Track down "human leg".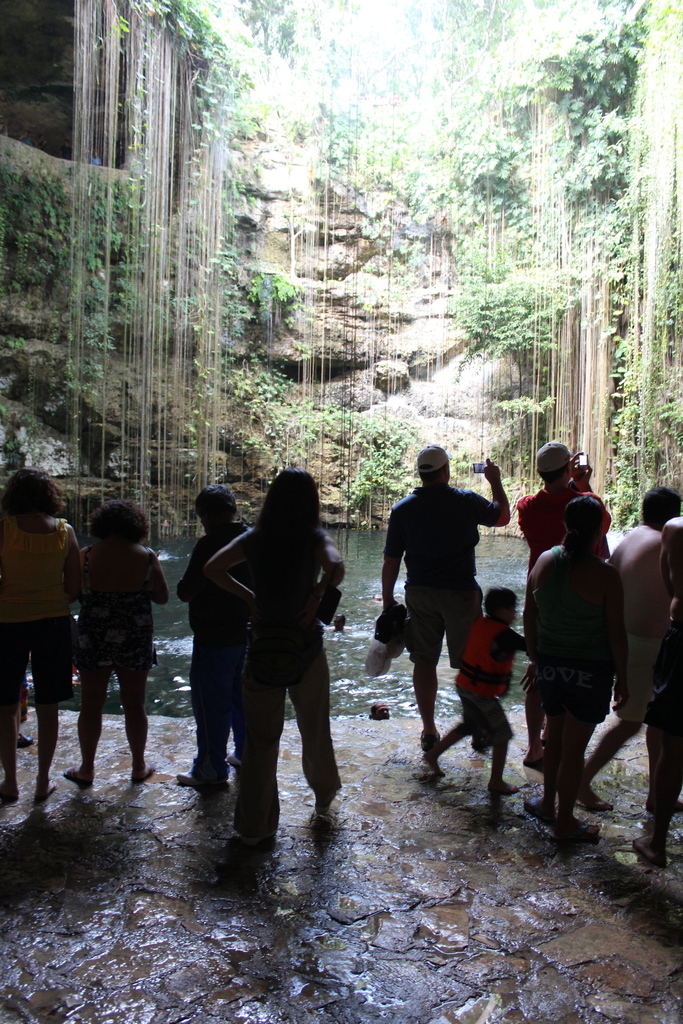
Tracked to <region>446, 585, 484, 674</region>.
